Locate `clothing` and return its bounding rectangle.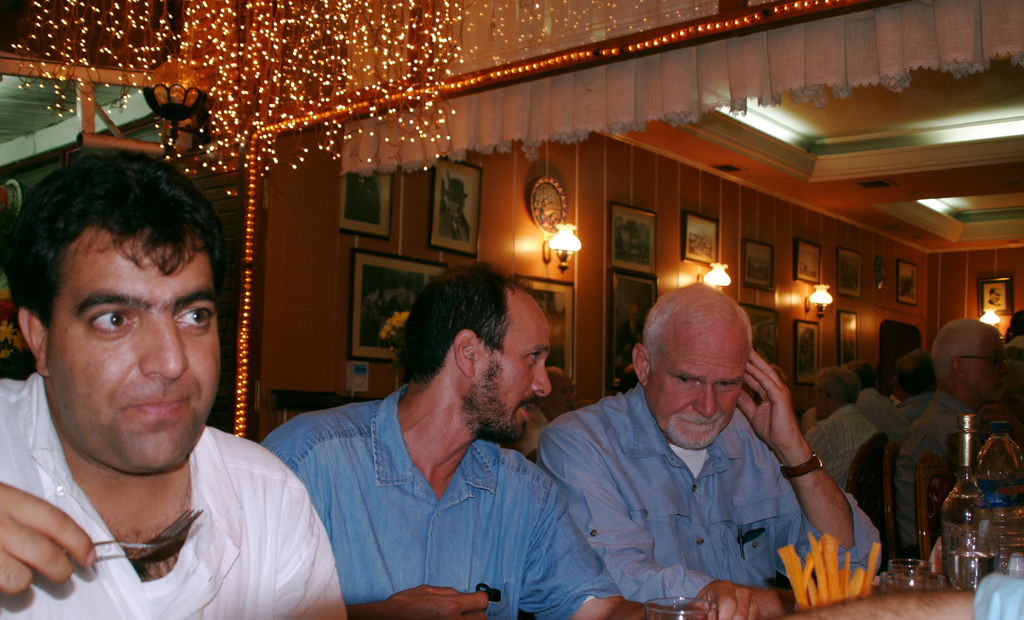
bbox(809, 409, 876, 484).
